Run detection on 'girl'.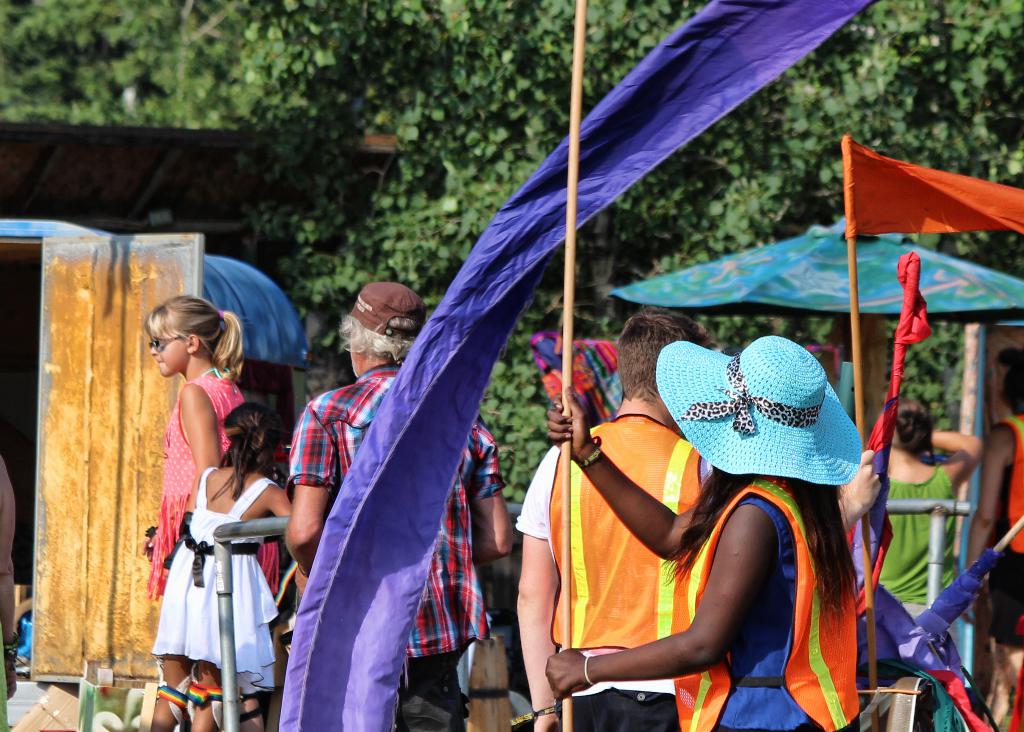
Result: <box>145,287,278,731</box>.
